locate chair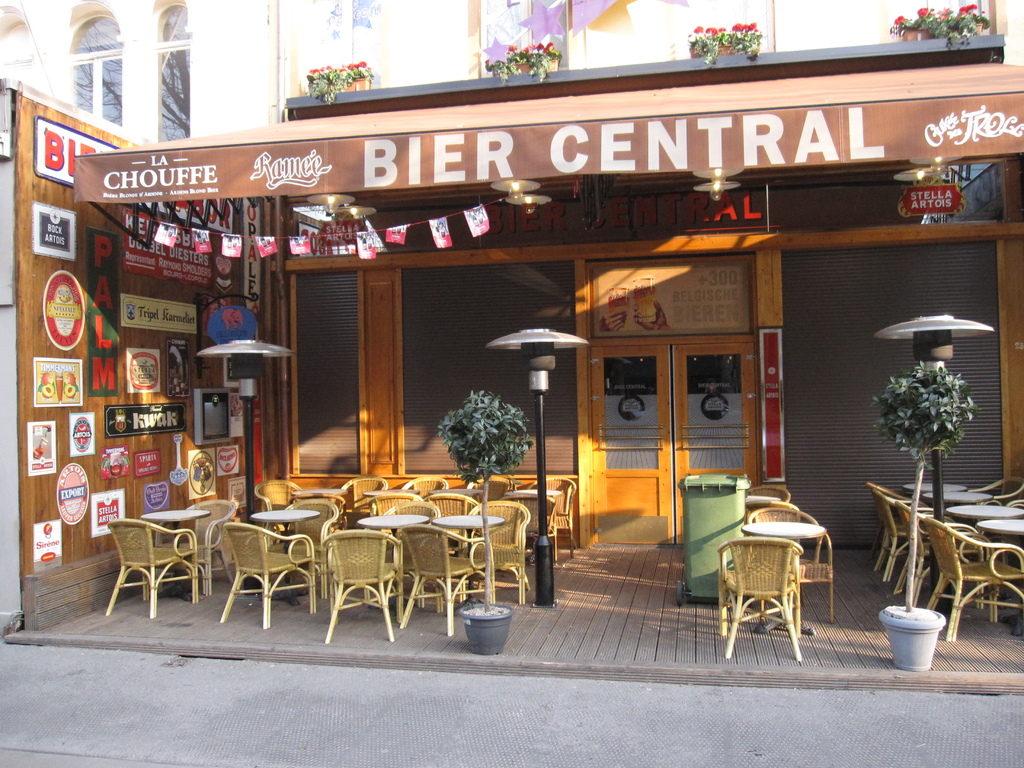
749, 511, 836, 630
